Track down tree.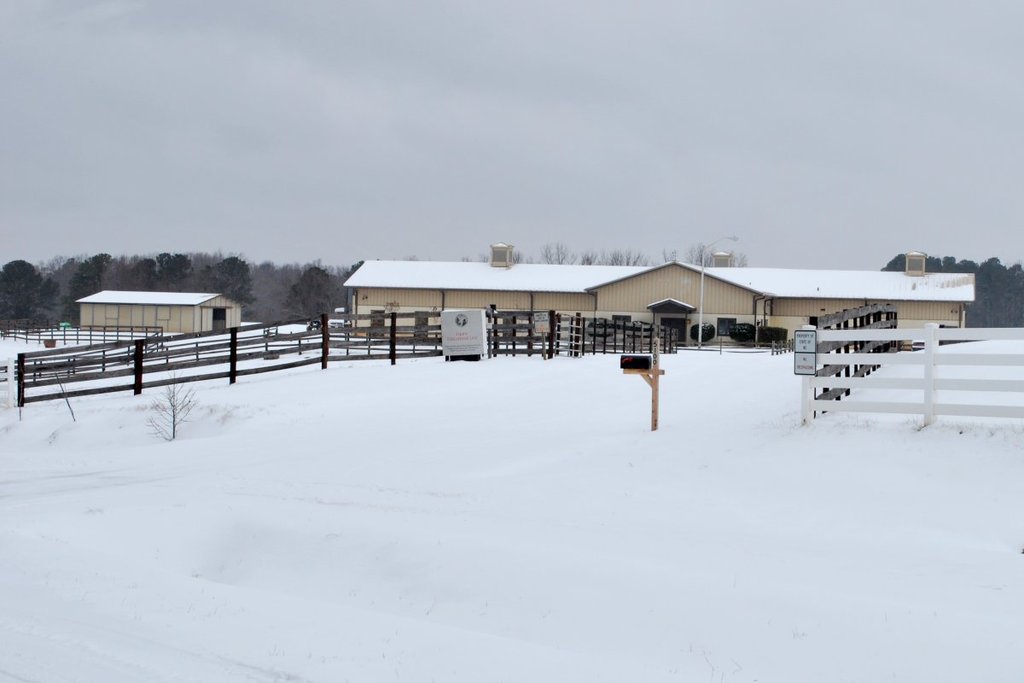
Tracked to 46,241,114,314.
